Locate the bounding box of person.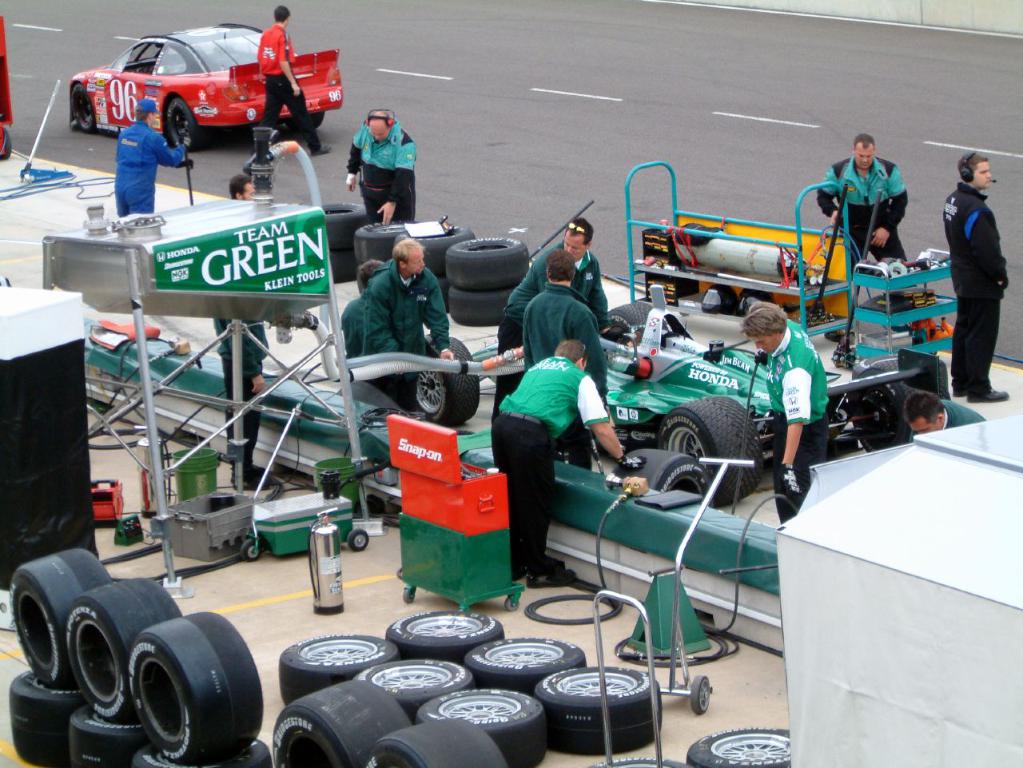
Bounding box: {"x1": 340, "y1": 257, "x2": 390, "y2": 387}.
